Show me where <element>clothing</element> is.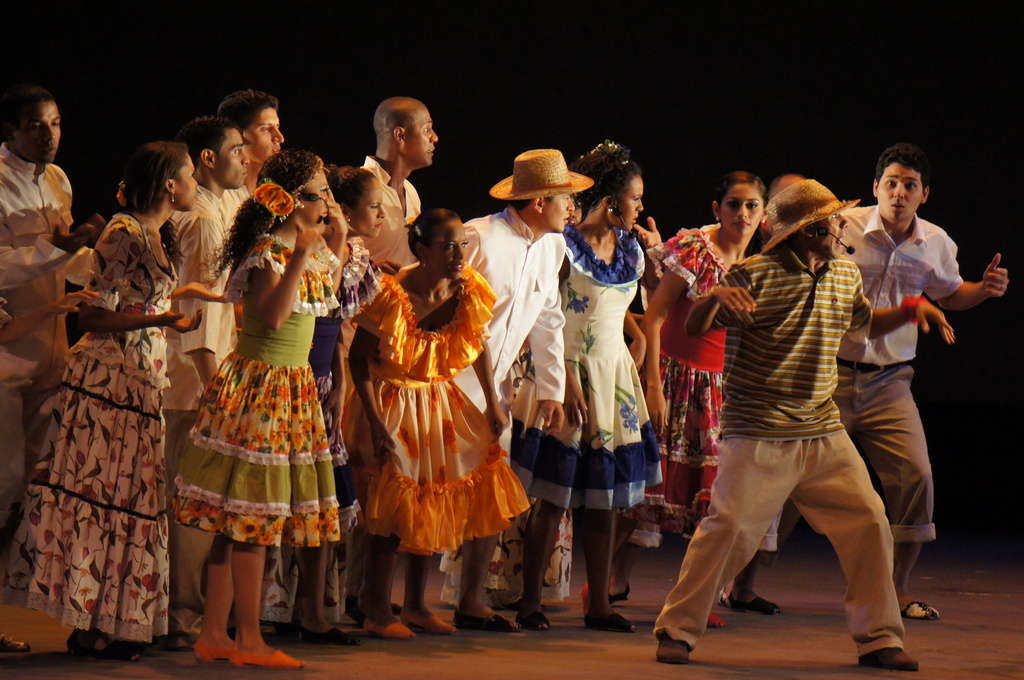
<element>clothing</element> is at l=0, t=140, r=83, b=392.
